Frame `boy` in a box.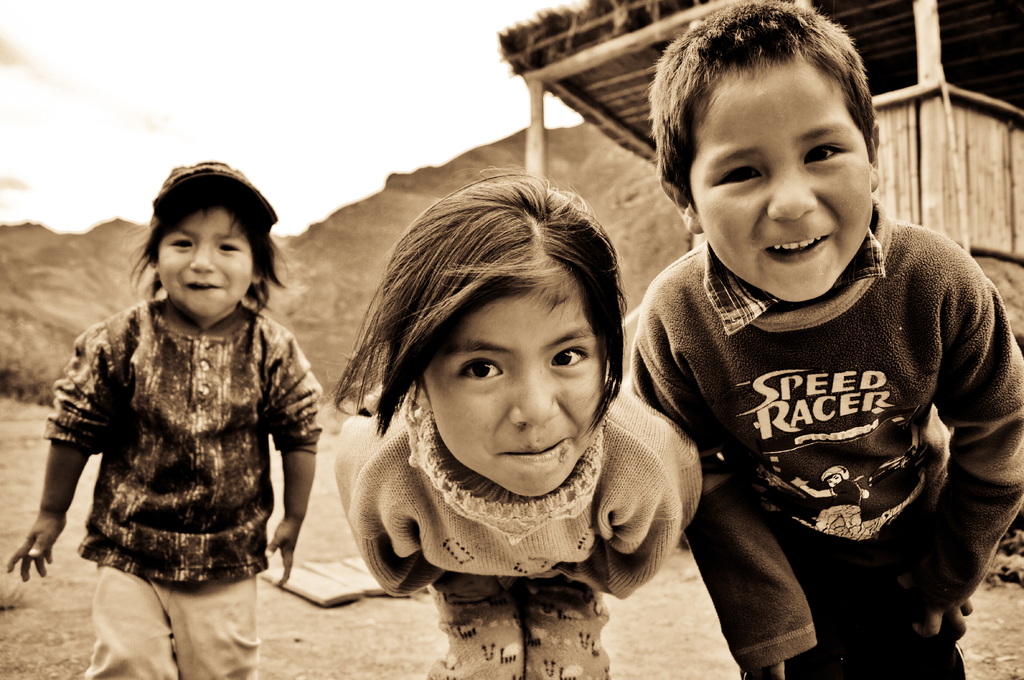
crop(5, 161, 324, 679).
